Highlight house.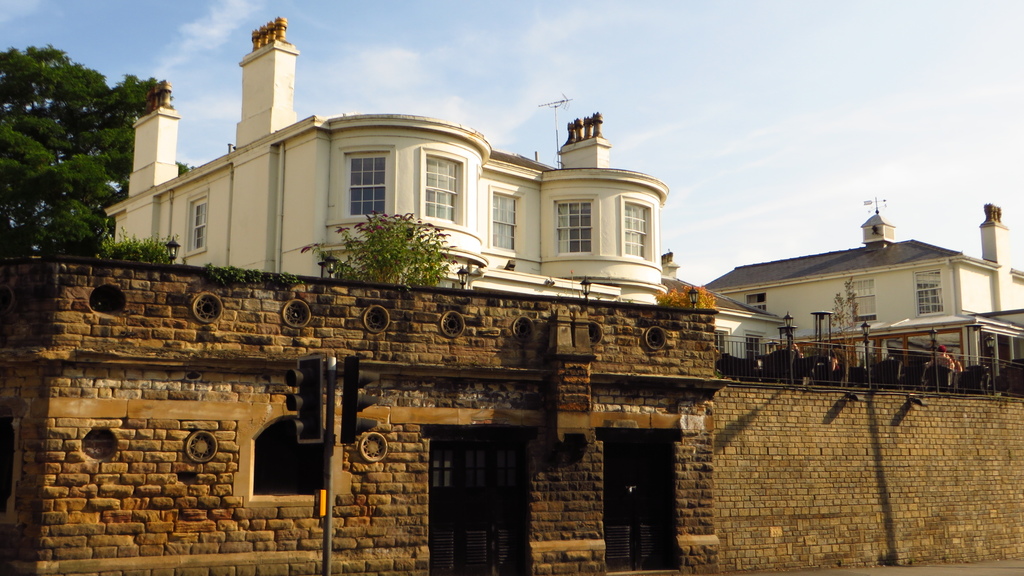
Highlighted region: detection(509, 324, 719, 575).
